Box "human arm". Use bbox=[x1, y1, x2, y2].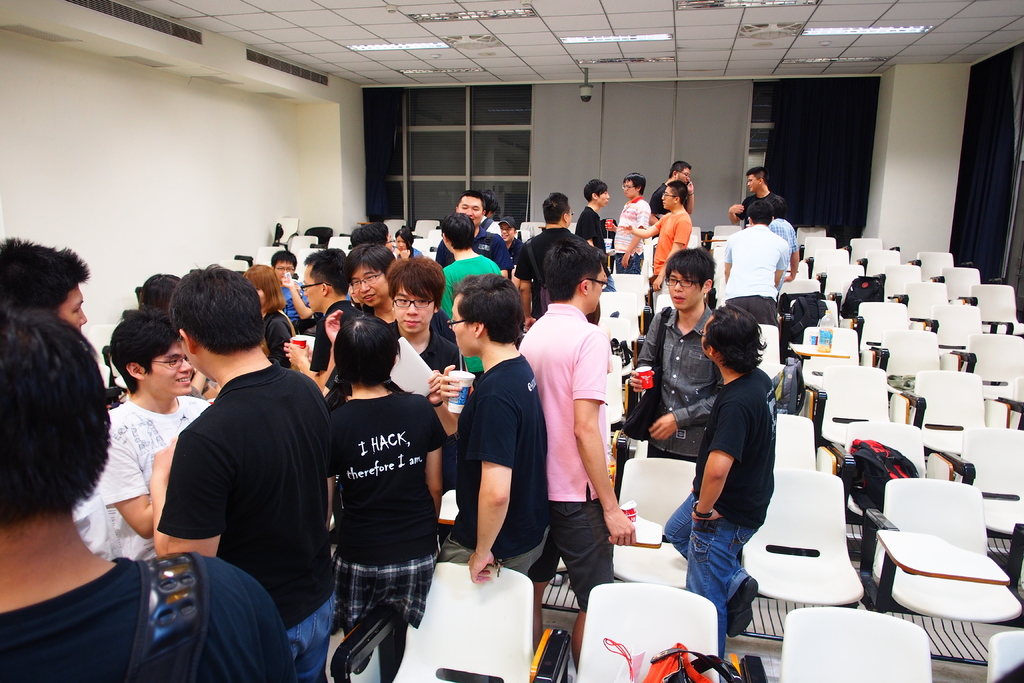
bbox=[622, 308, 668, 393].
